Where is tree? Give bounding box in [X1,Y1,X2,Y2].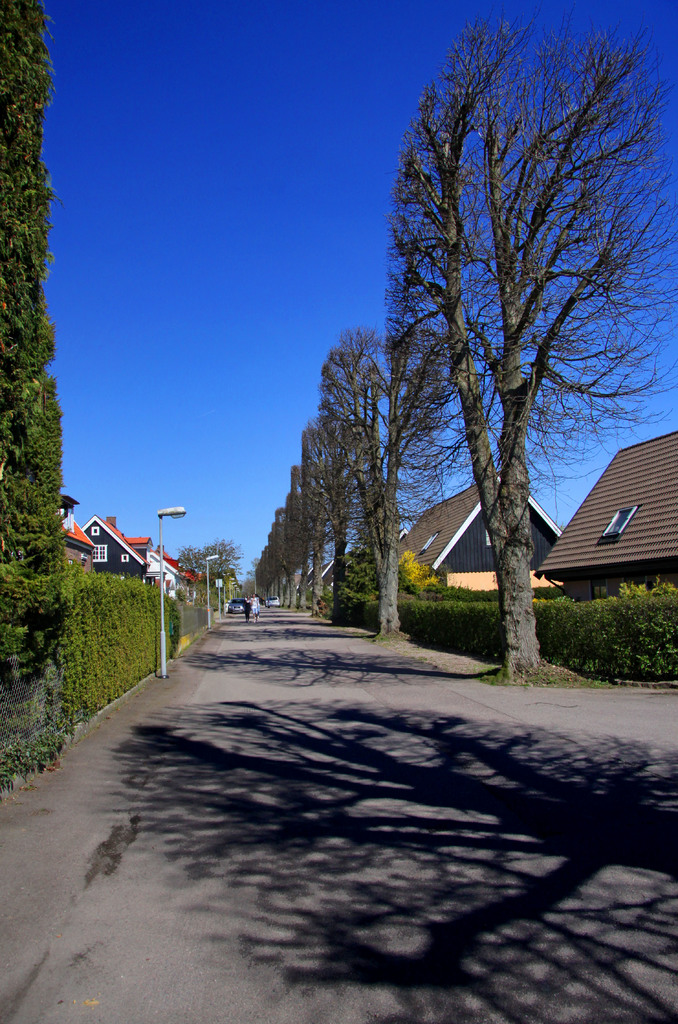
[381,4,677,687].
